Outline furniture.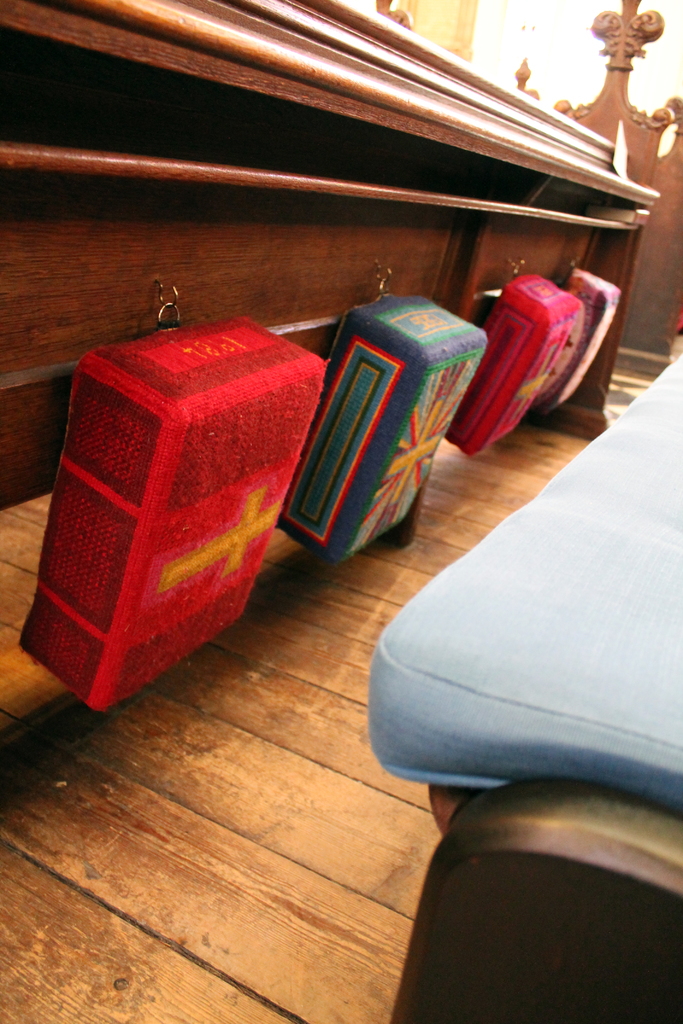
Outline: locate(370, 349, 682, 1023).
